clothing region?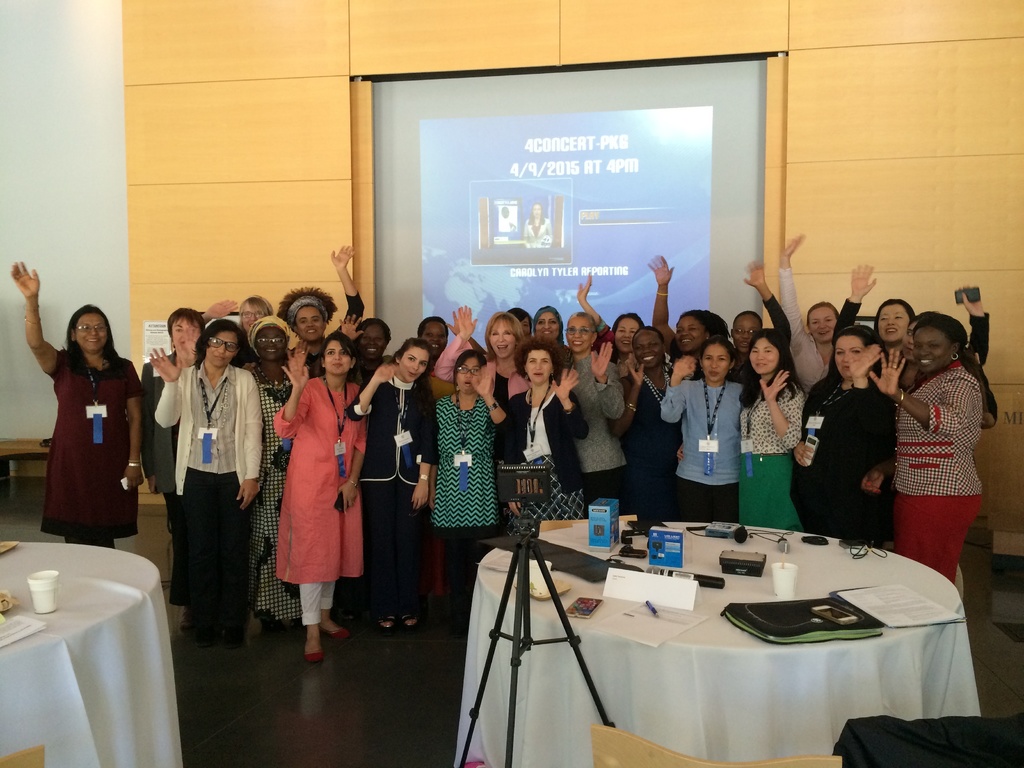
select_region(621, 371, 683, 511)
